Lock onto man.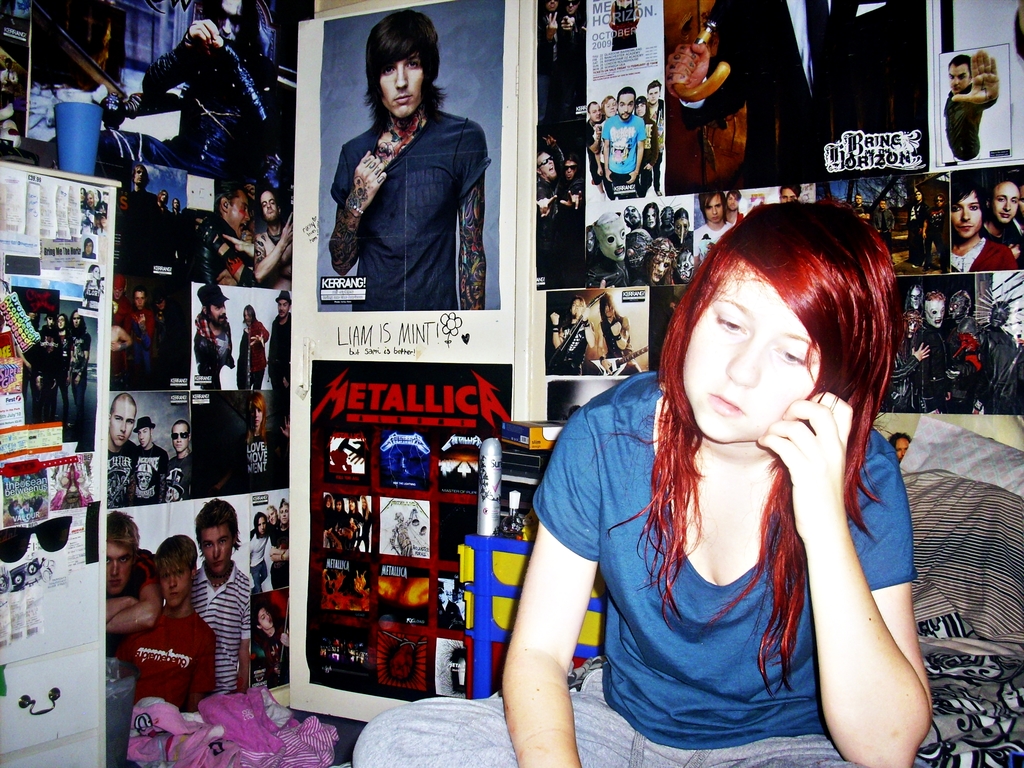
Locked: l=252, t=189, r=294, b=292.
